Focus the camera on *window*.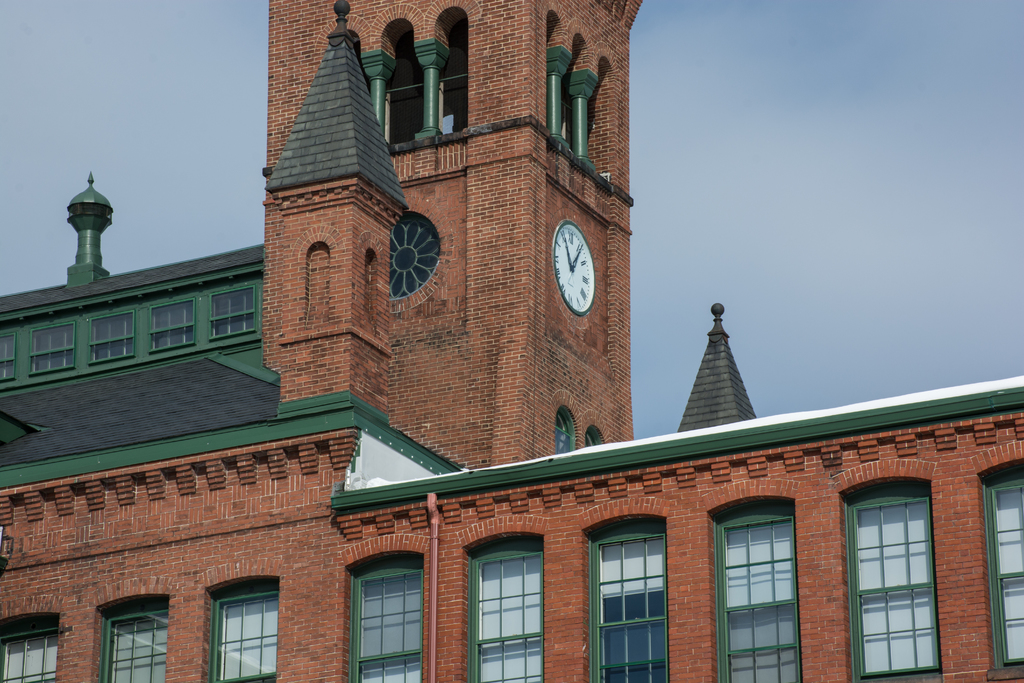
Focus region: (x1=968, y1=444, x2=1023, y2=682).
